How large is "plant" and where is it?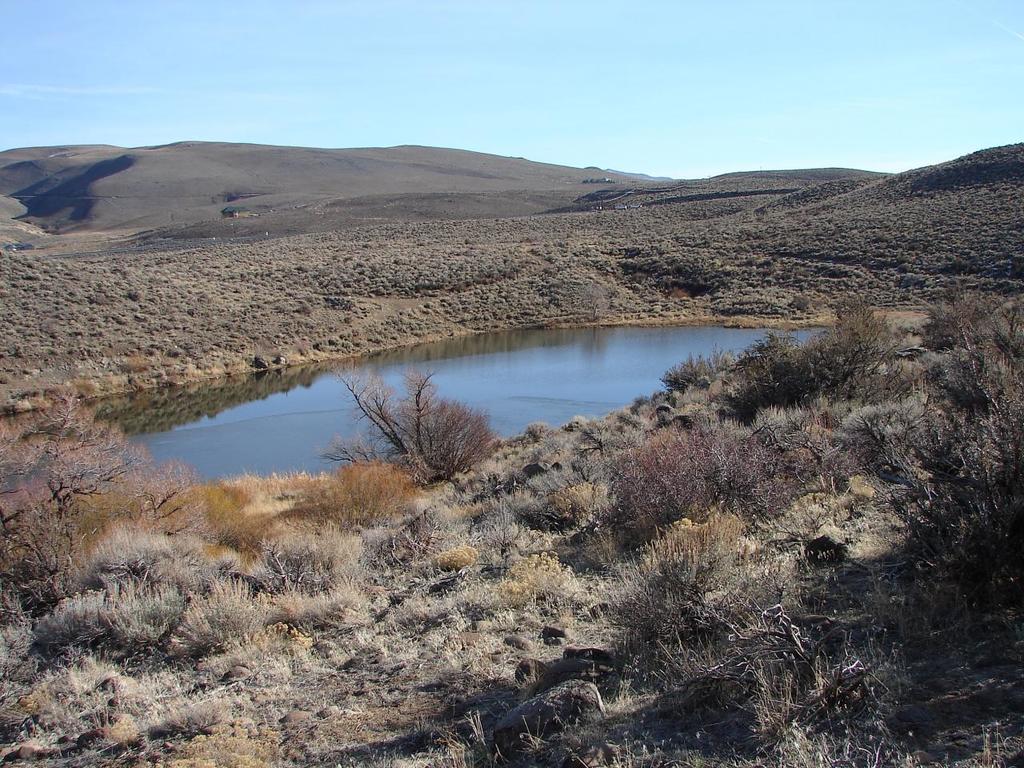
Bounding box: l=54, t=517, r=225, b=590.
